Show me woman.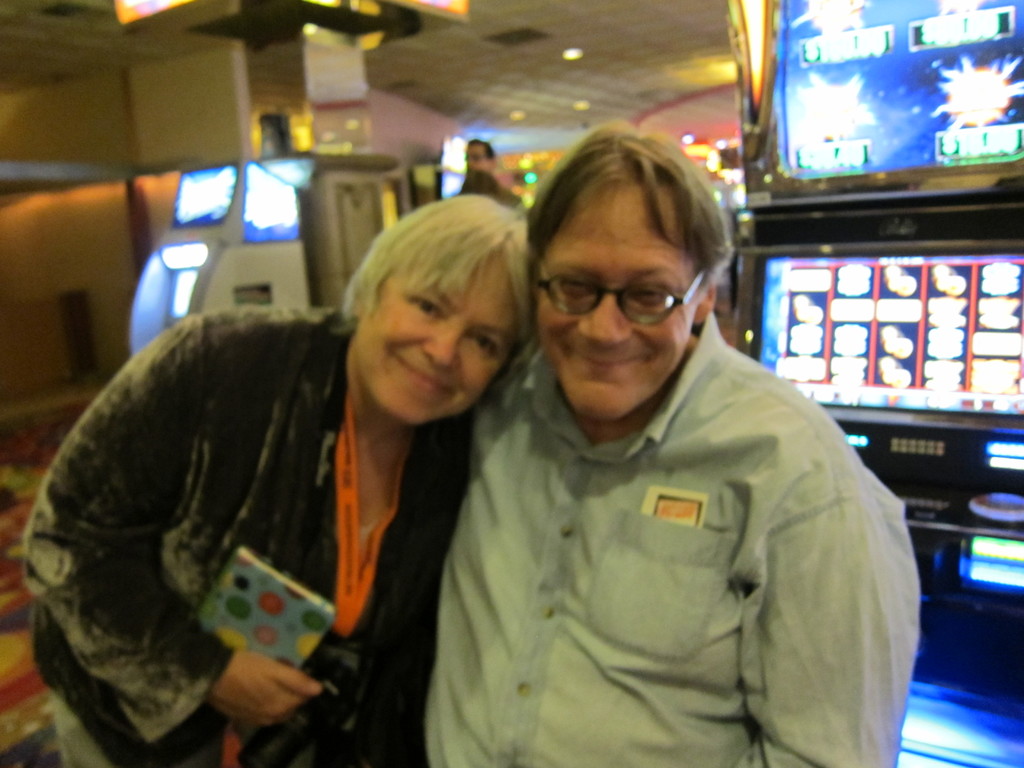
woman is here: BBox(13, 198, 527, 767).
